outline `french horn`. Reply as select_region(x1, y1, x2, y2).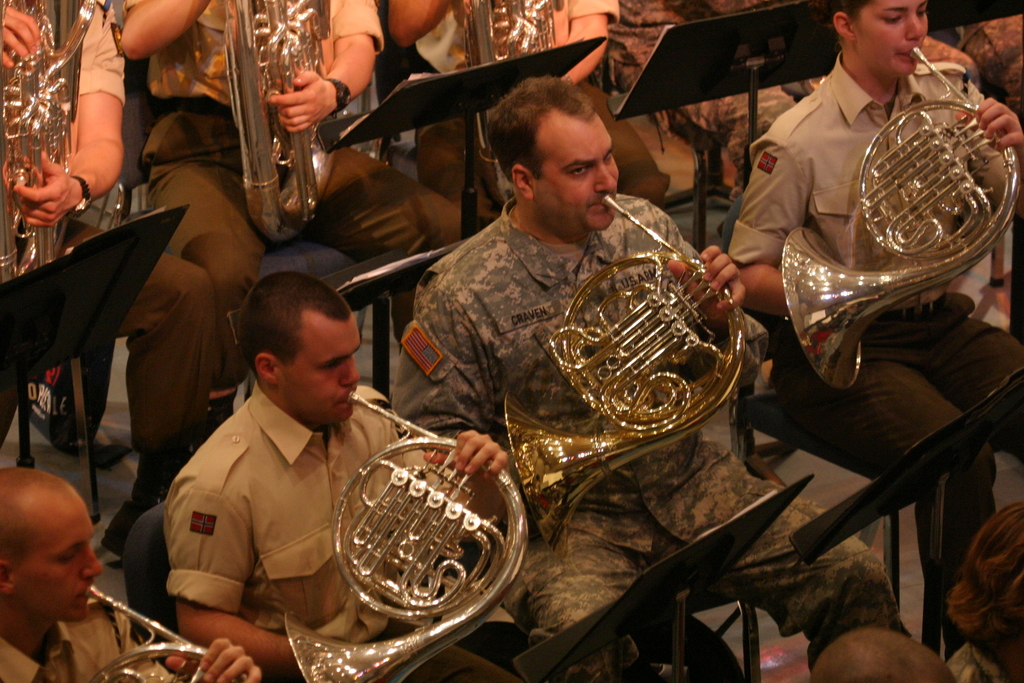
select_region(216, 0, 343, 249).
